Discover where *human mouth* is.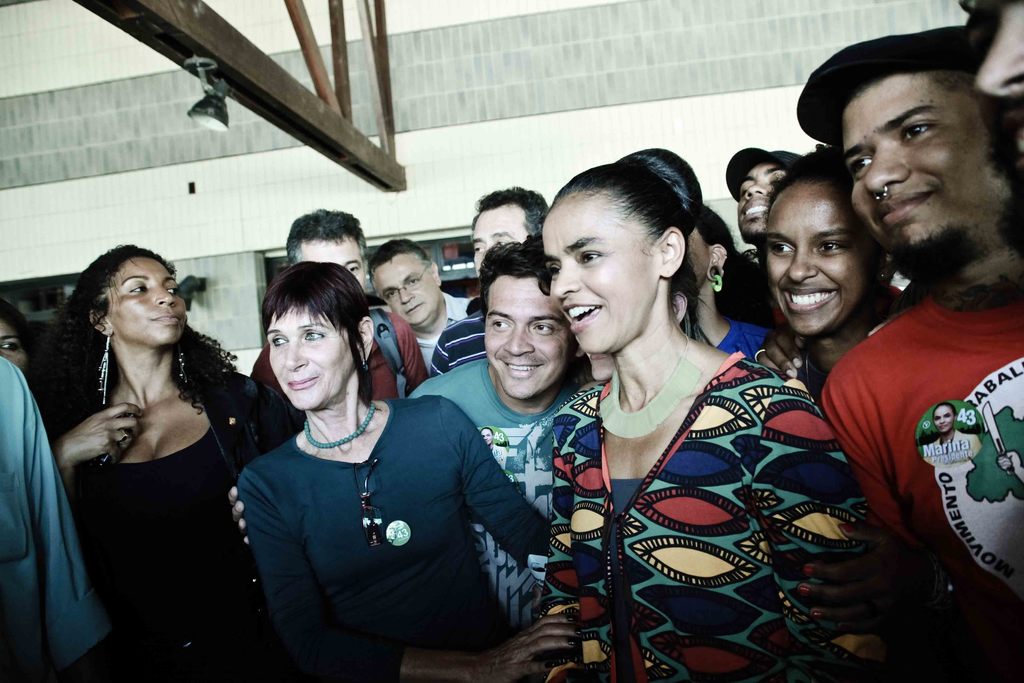
Discovered at 152, 313, 181, 325.
